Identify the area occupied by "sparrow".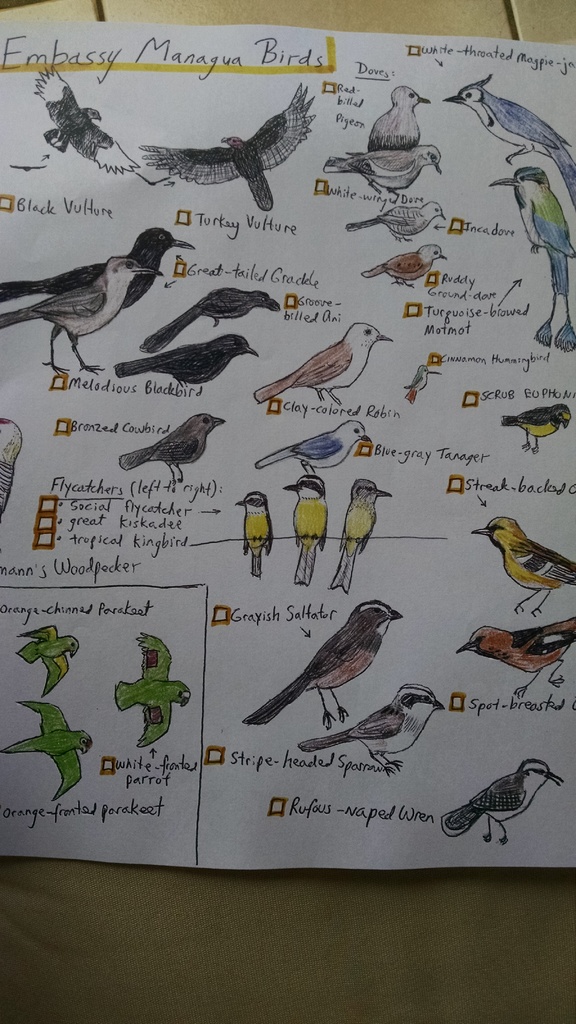
Area: 298 686 445 777.
